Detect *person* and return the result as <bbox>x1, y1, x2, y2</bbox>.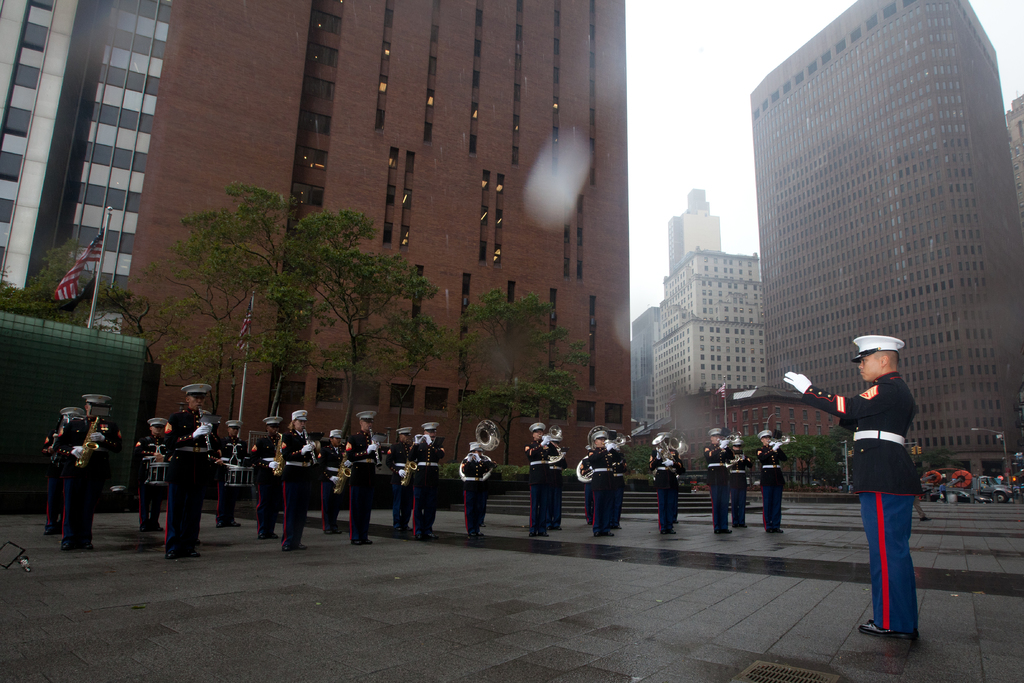
<bbox>653, 435, 679, 543</bbox>.
